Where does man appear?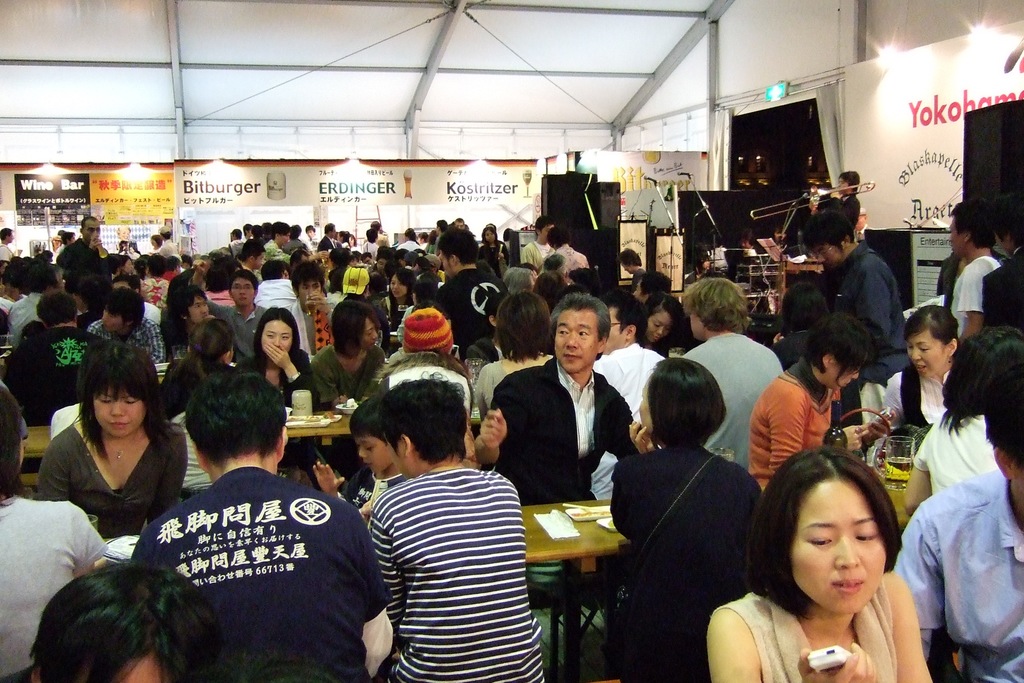
Appears at BBox(491, 286, 673, 536).
